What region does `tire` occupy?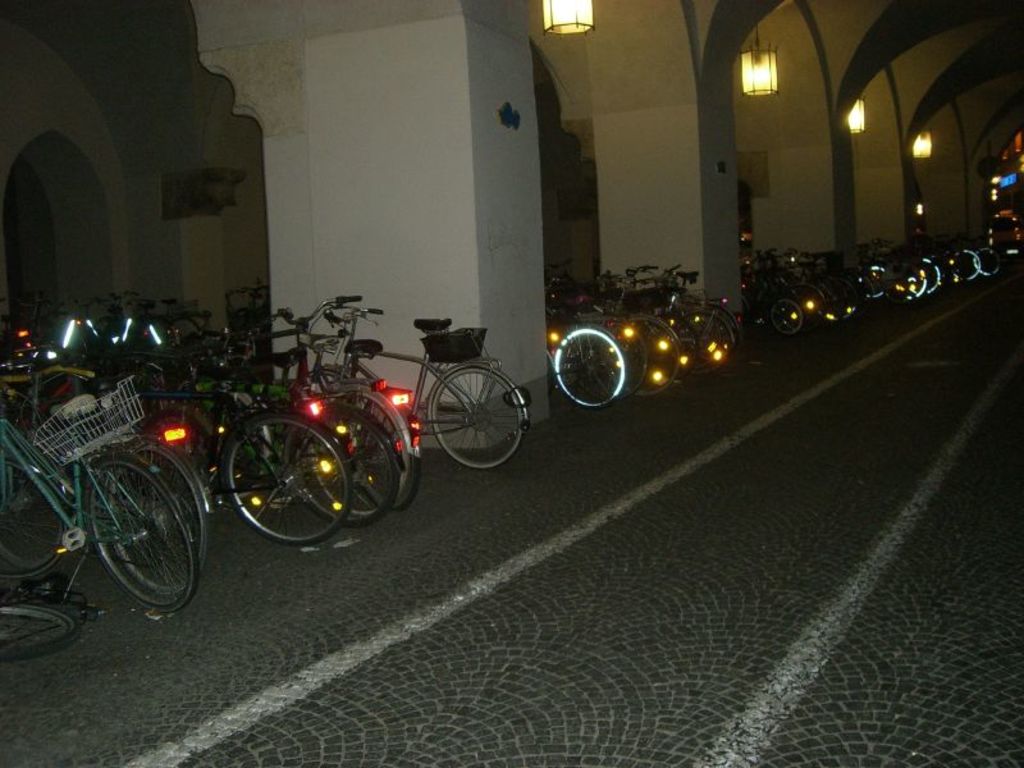
box(694, 314, 733, 366).
